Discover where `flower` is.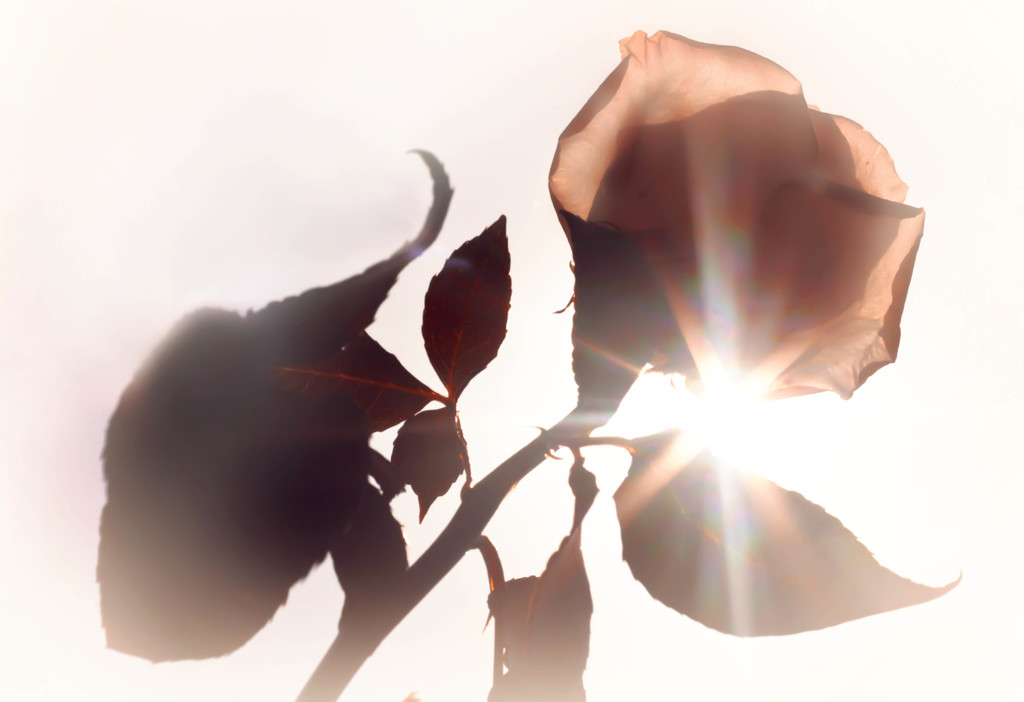
Discovered at select_region(544, 24, 925, 405).
